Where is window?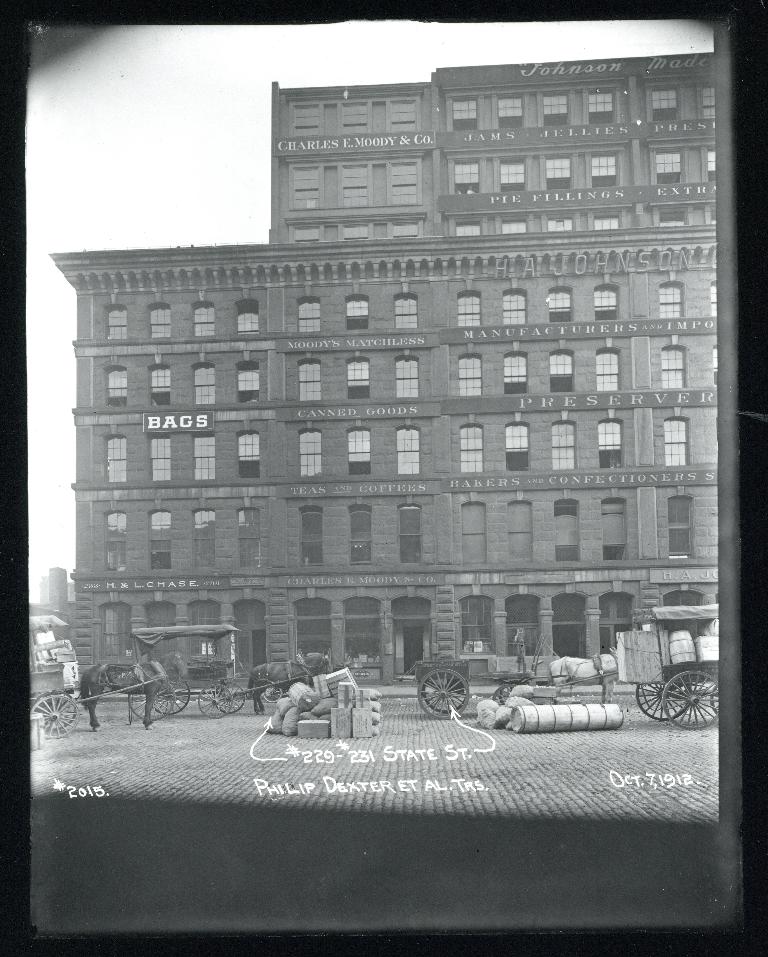
l=150, t=506, r=173, b=572.
